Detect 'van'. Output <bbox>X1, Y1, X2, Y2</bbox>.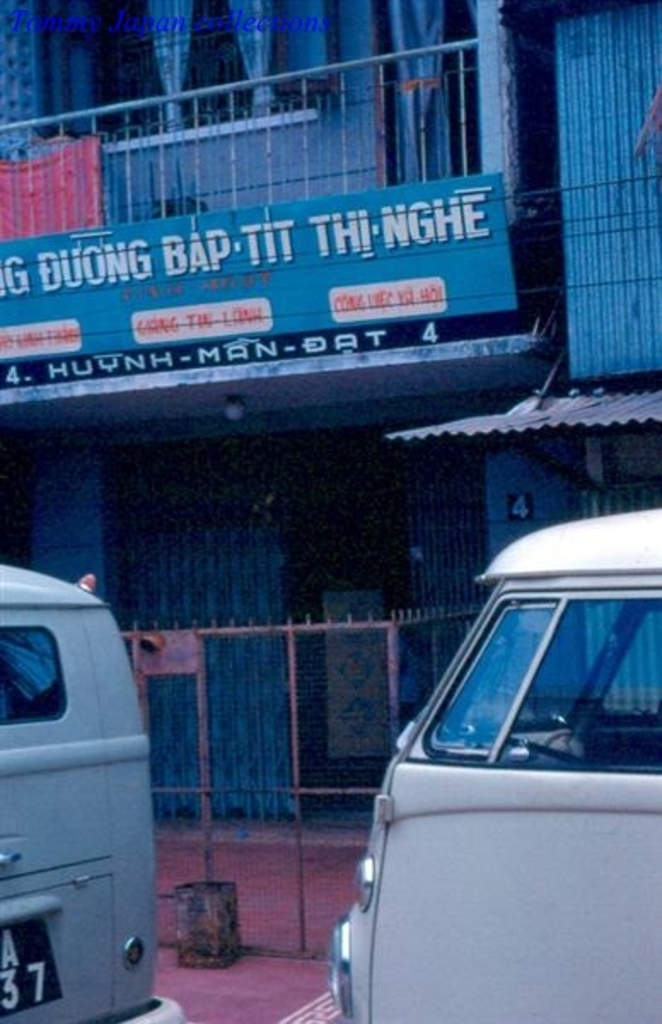
<bbox>0, 565, 189, 1022</bbox>.
